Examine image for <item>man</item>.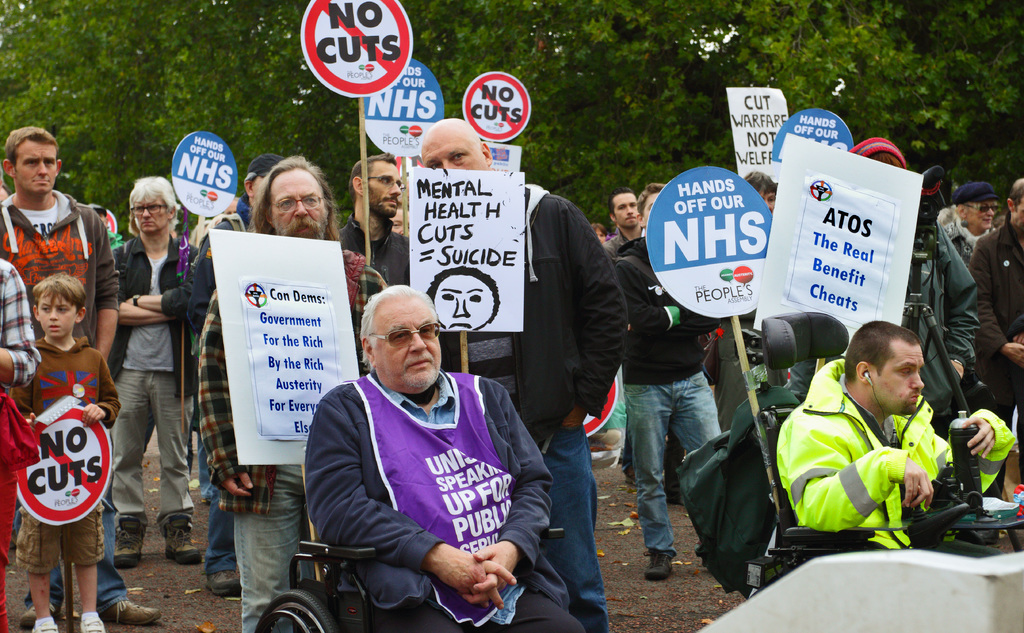
Examination result: <region>611, 182, 727, 582</region>.
